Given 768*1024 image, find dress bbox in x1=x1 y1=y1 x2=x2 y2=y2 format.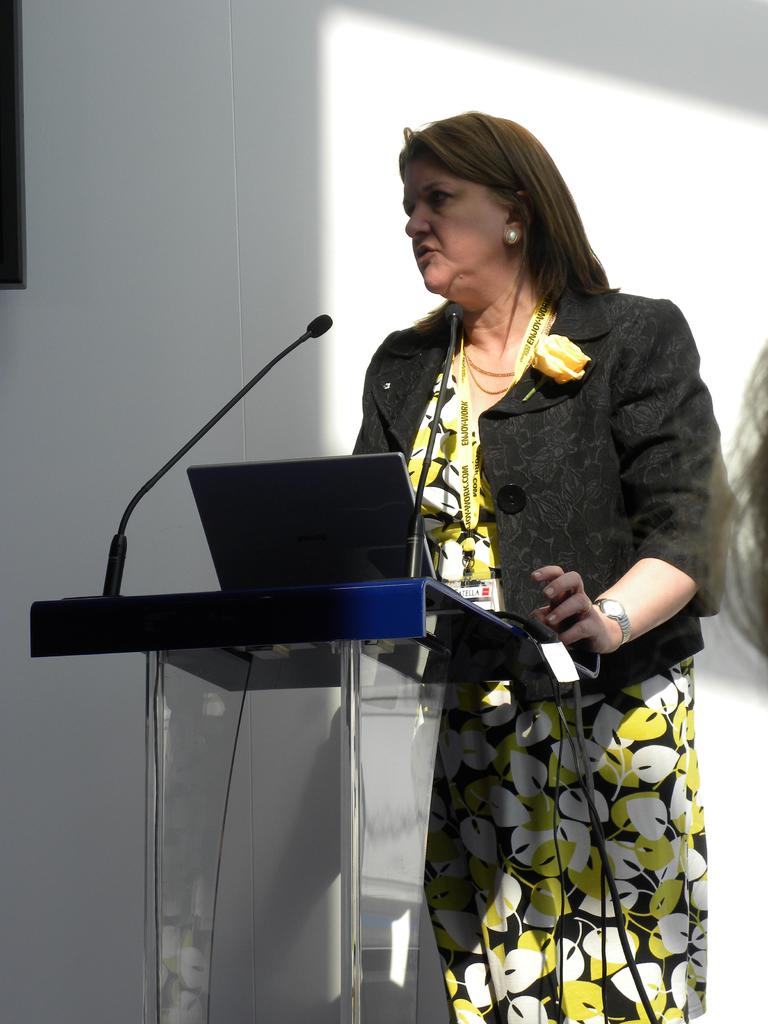
x1=408 y1=358 x2=710 y2=1023.
